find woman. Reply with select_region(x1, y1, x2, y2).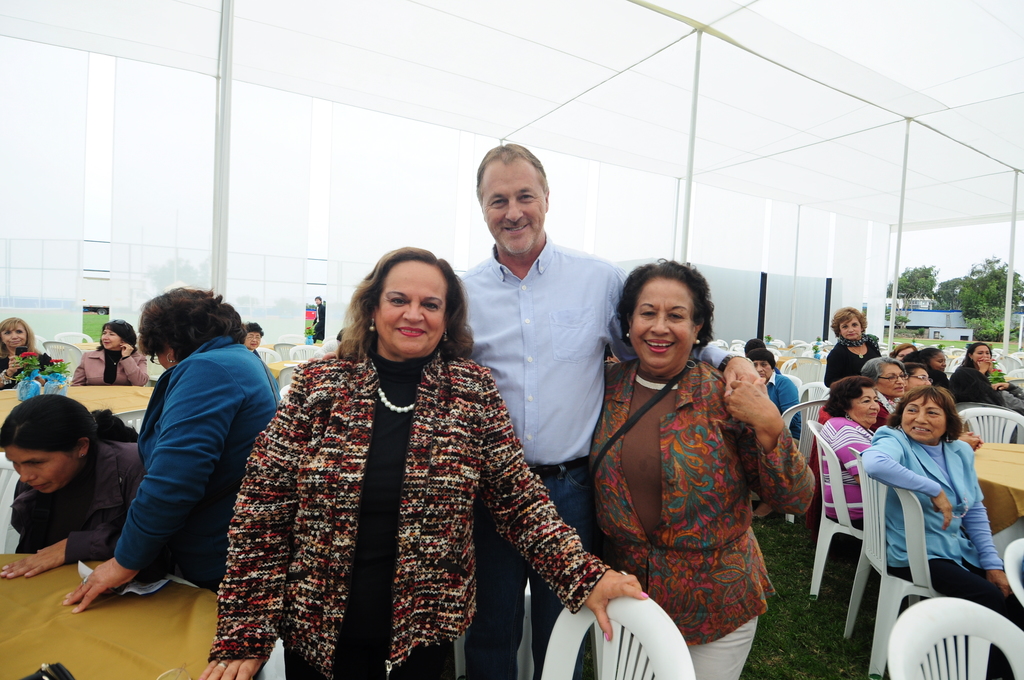
select_region(906, 365, 929, 398).
